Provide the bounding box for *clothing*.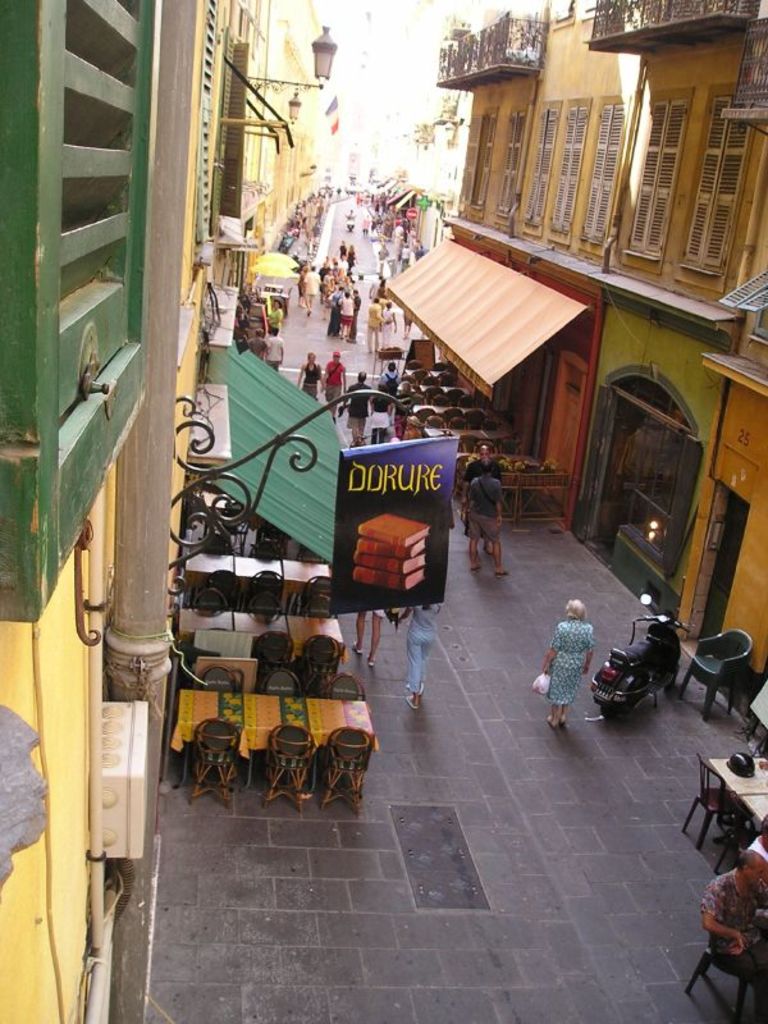
BBox(268, 306, 278, 334).
